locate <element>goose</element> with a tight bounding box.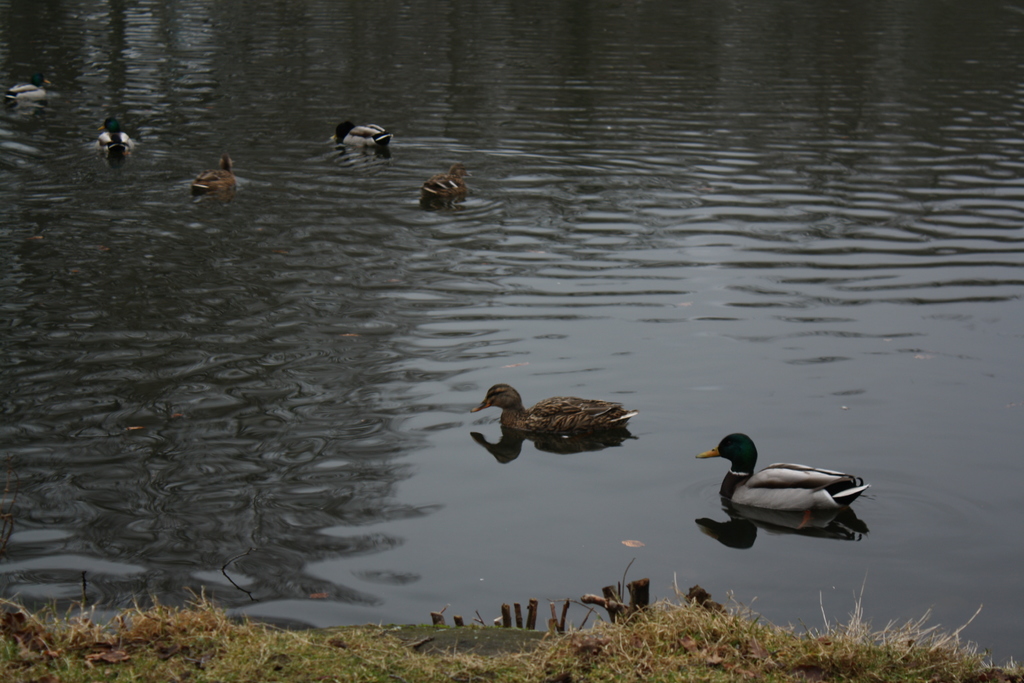
6/76/54/109.
